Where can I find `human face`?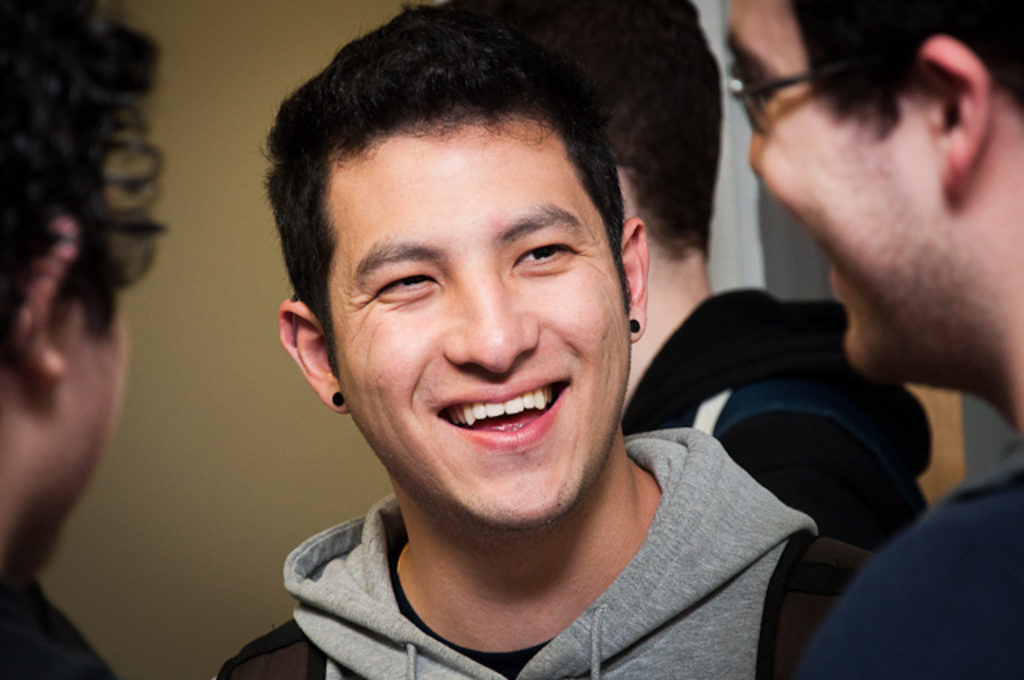
You can find it at (x1=328, y1=123, x2=622, y2=531).
